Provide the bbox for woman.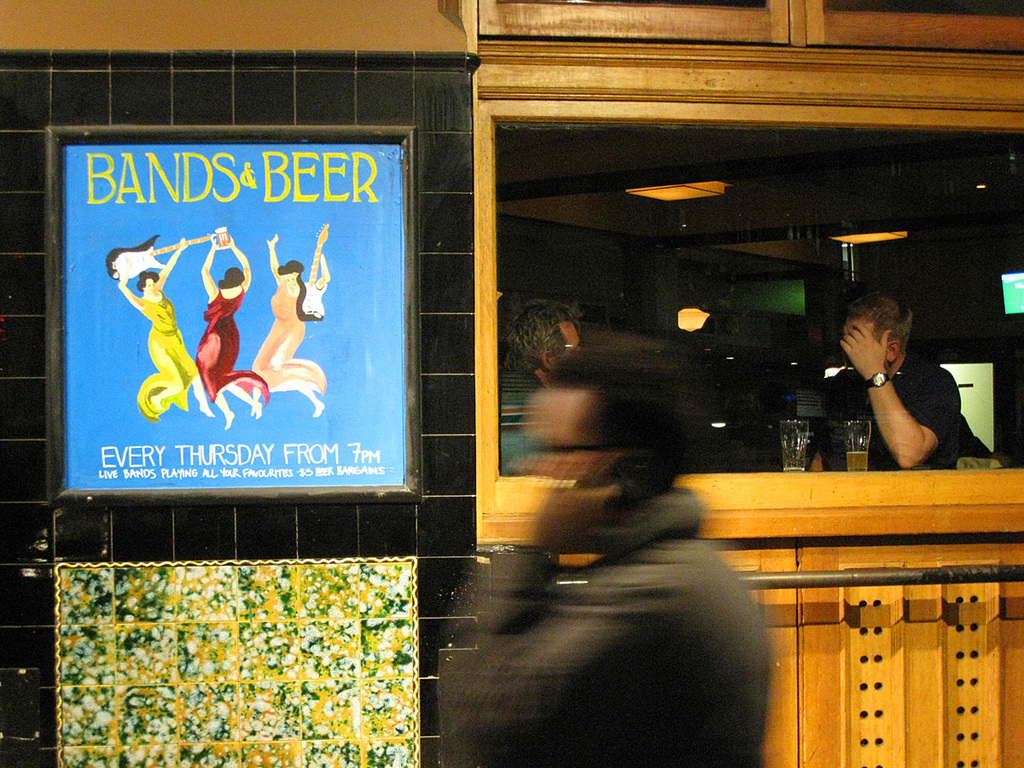
113, 230, 217, 417.
